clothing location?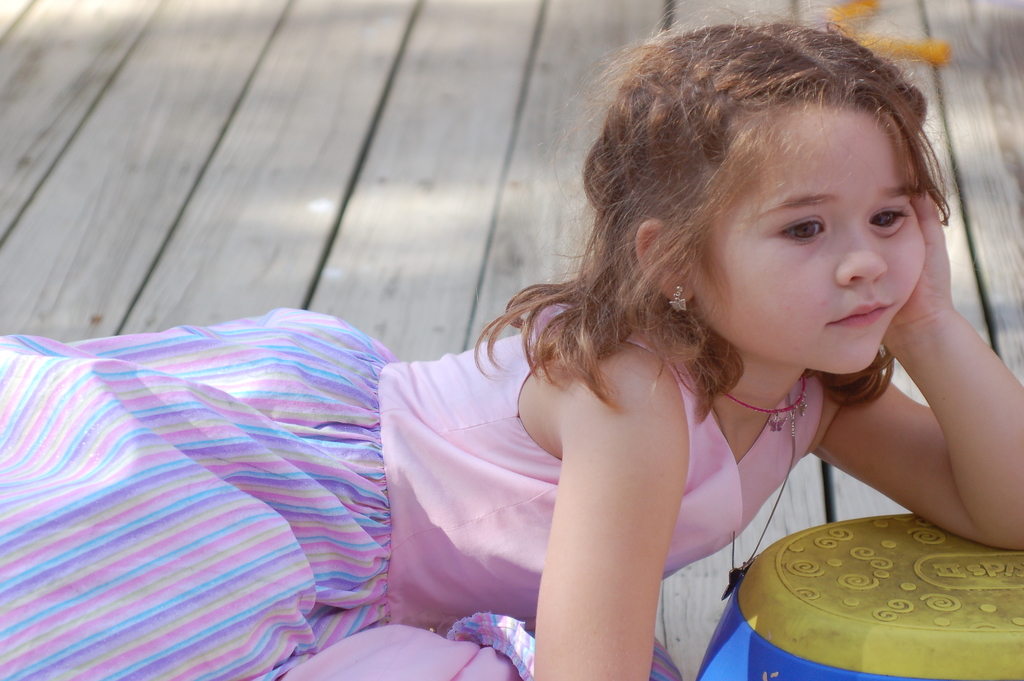
crop(98, 233, 954, 648)
